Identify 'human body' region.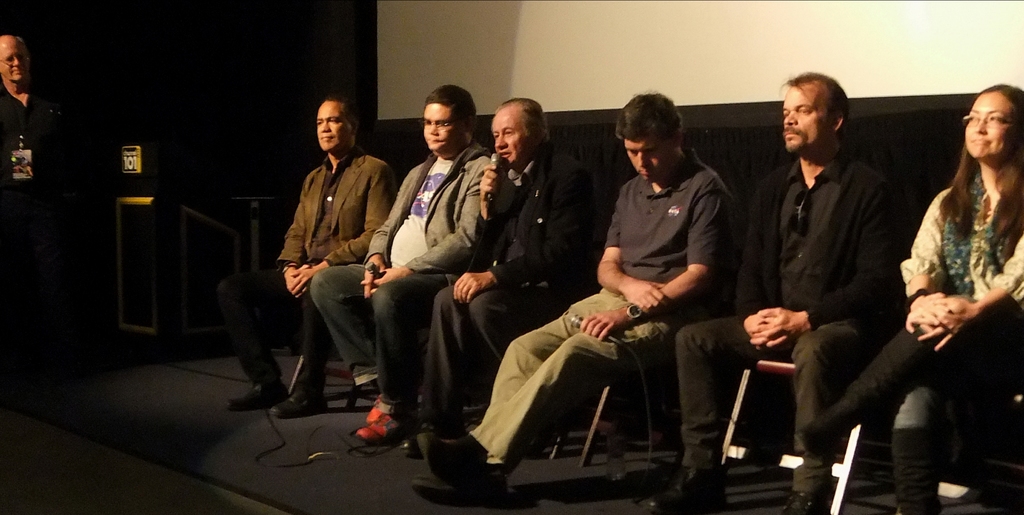
Region: [0,30,69,213].
